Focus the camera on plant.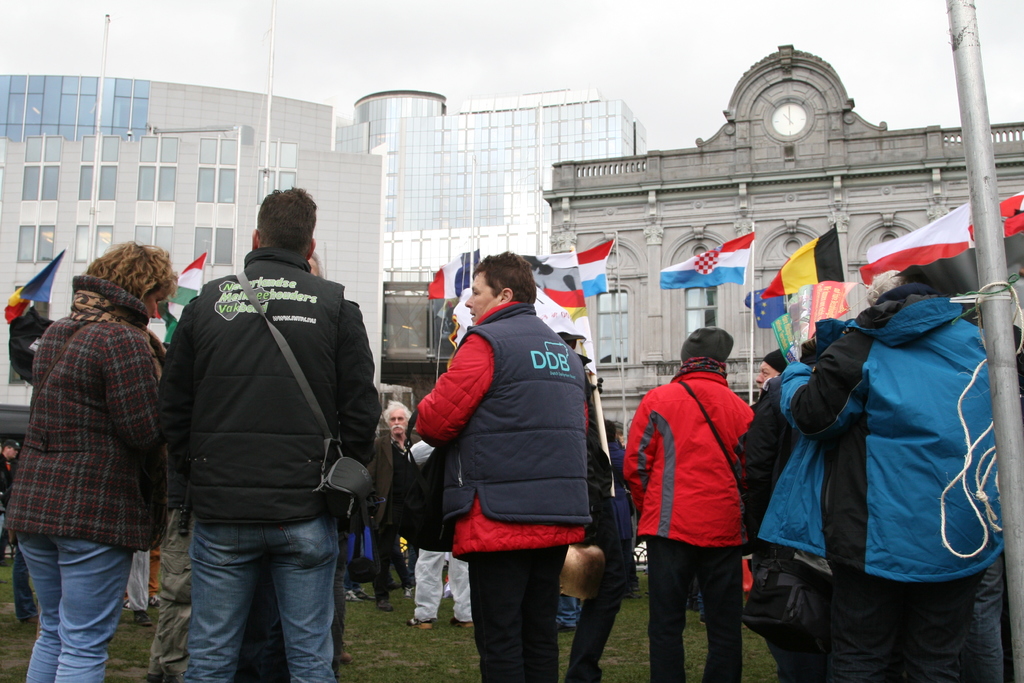
Focus region: bbox=(675, 600, 708, 682).
